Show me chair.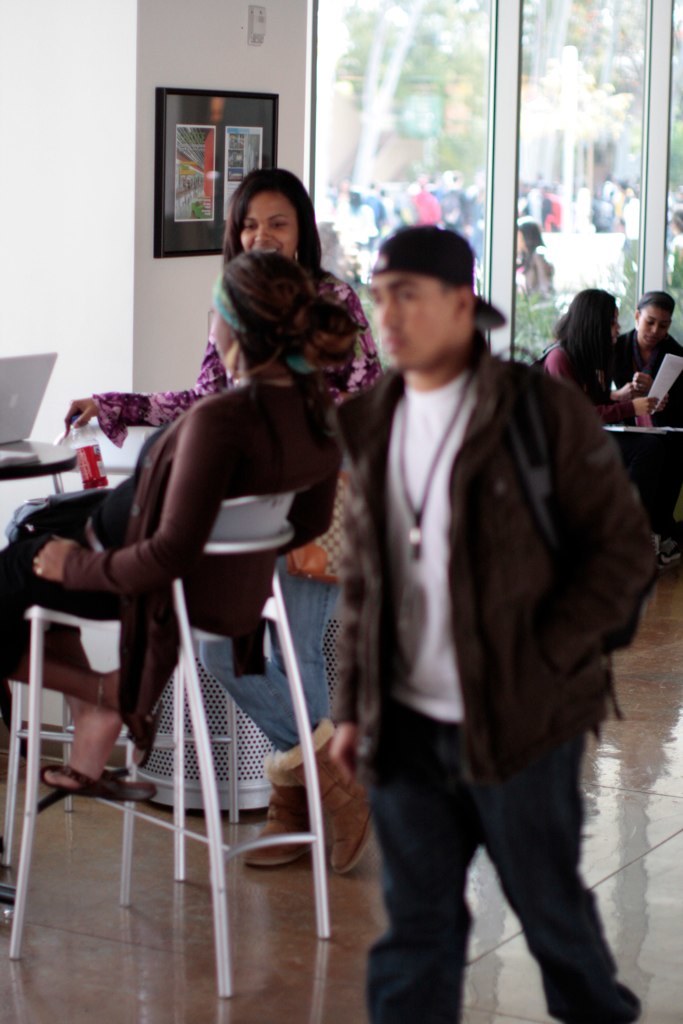
chair is here: x1=6, y1=421, x2=240, y2=878.
